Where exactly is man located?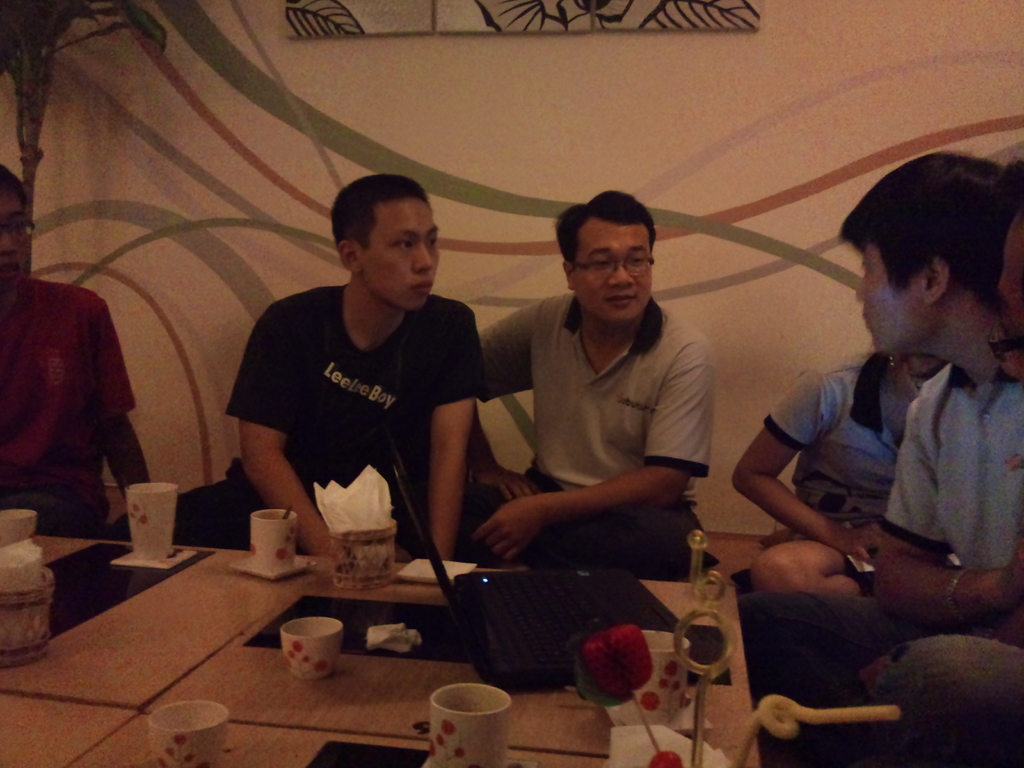
Its bounding box is x1=472, y1=188, x2=718, y2=584.
